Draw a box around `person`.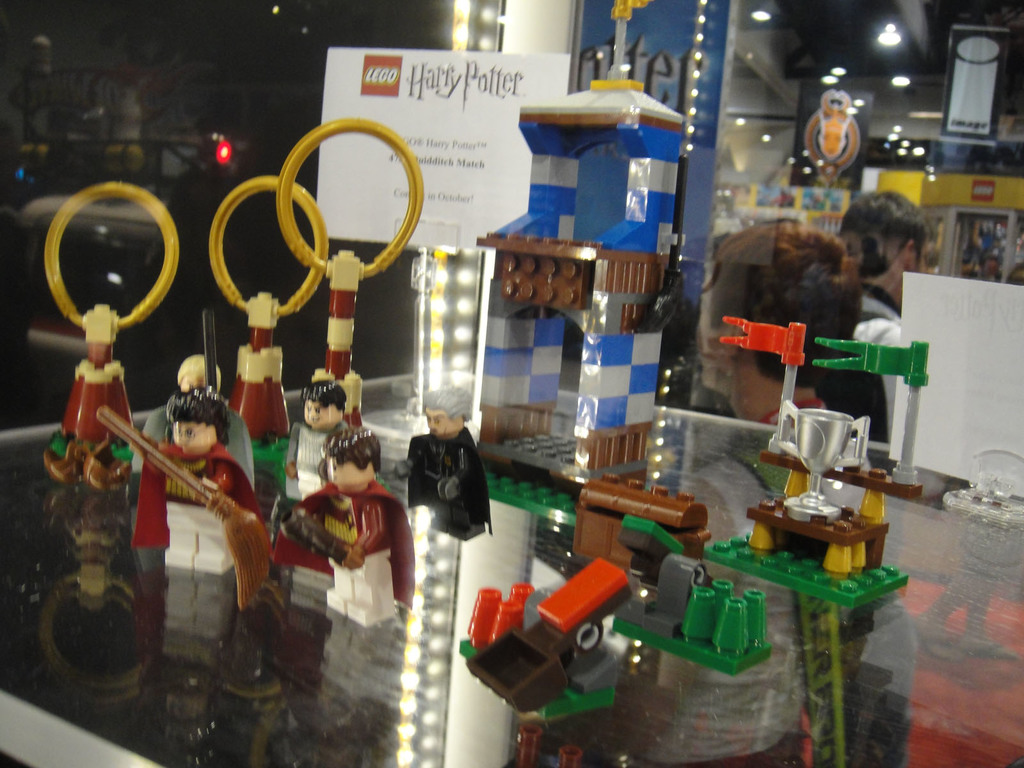
box(264, 421, 412, 625).
